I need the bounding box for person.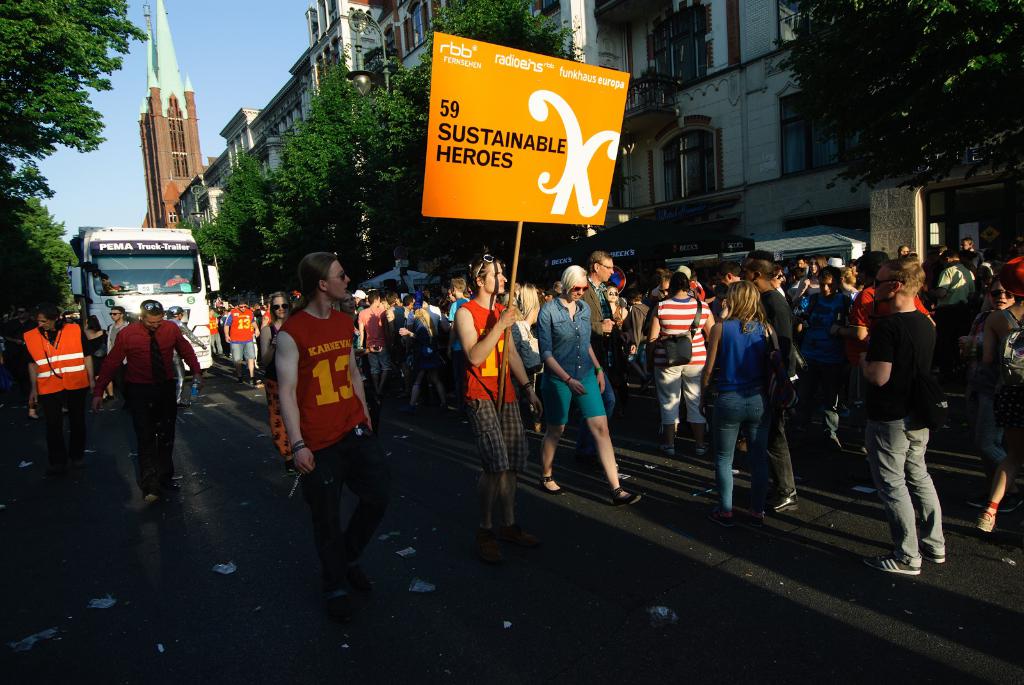
Here it is: x1=92, y1=294, x2=205, y2=505.
